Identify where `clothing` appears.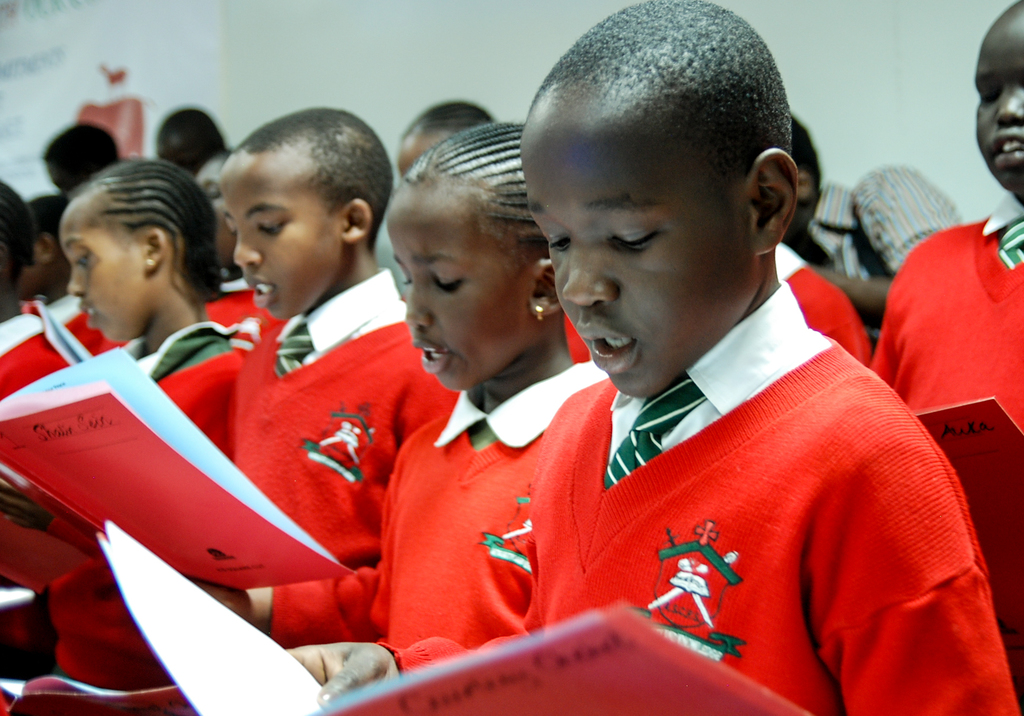
Appears at [left=0, top=313, right=79, bottom=647].
